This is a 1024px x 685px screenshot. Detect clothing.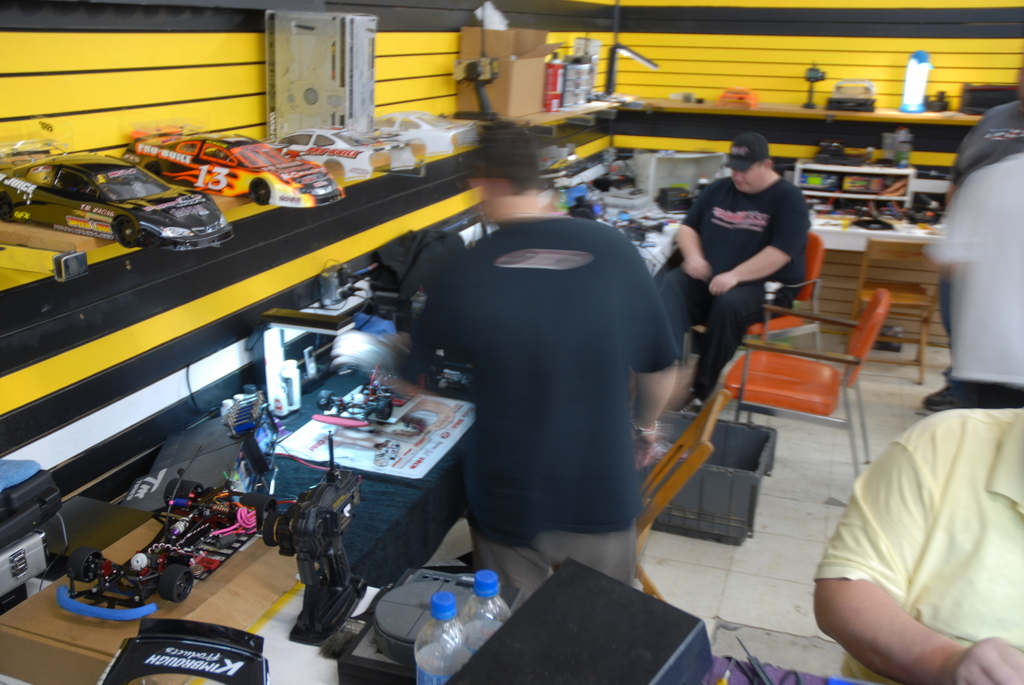
pyautogui.locateOnScreen(404, 194, 689, 601).
